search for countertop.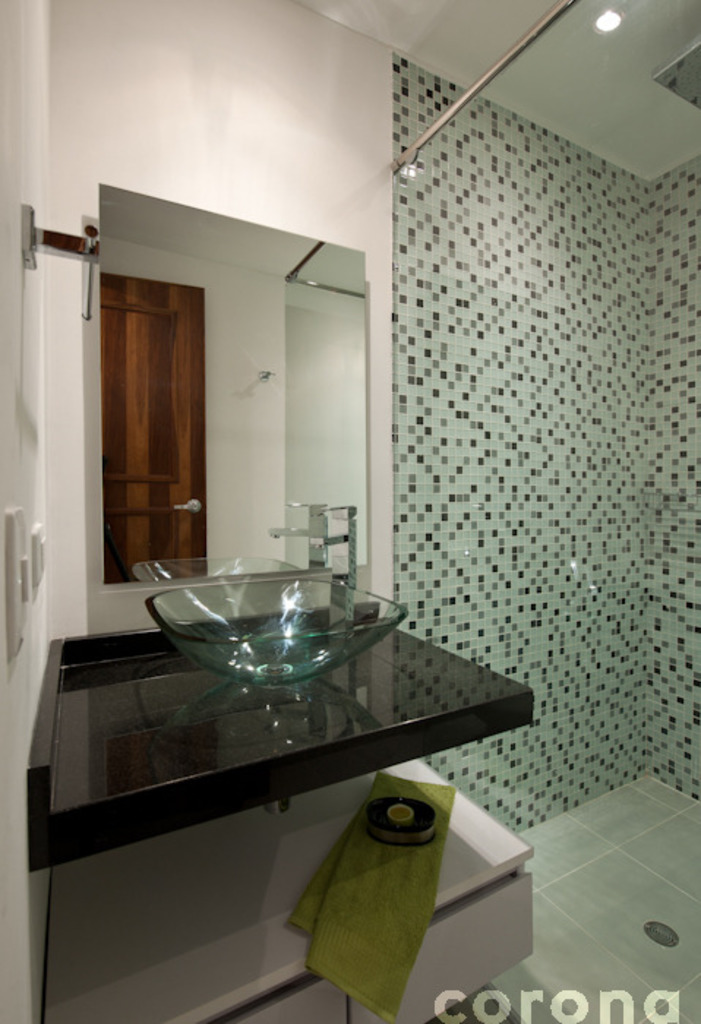
Found at 28:598:539:870.
